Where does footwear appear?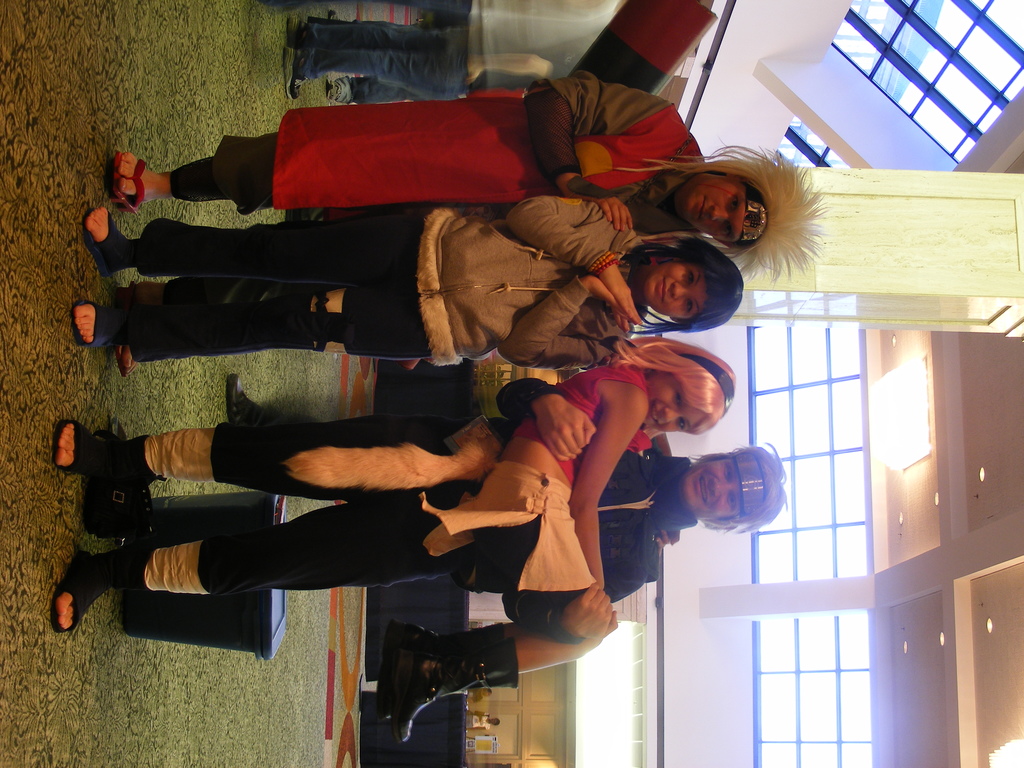
Appears at region(111, 280, 137, 381).
